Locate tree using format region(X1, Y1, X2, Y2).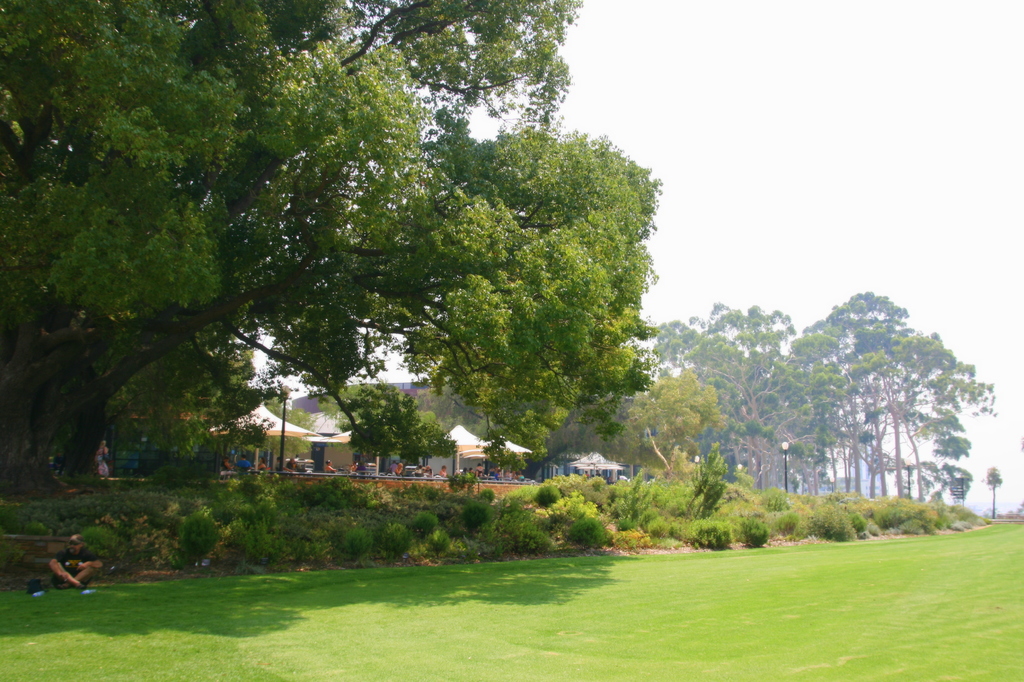
region(49, 33, 698, 530).
